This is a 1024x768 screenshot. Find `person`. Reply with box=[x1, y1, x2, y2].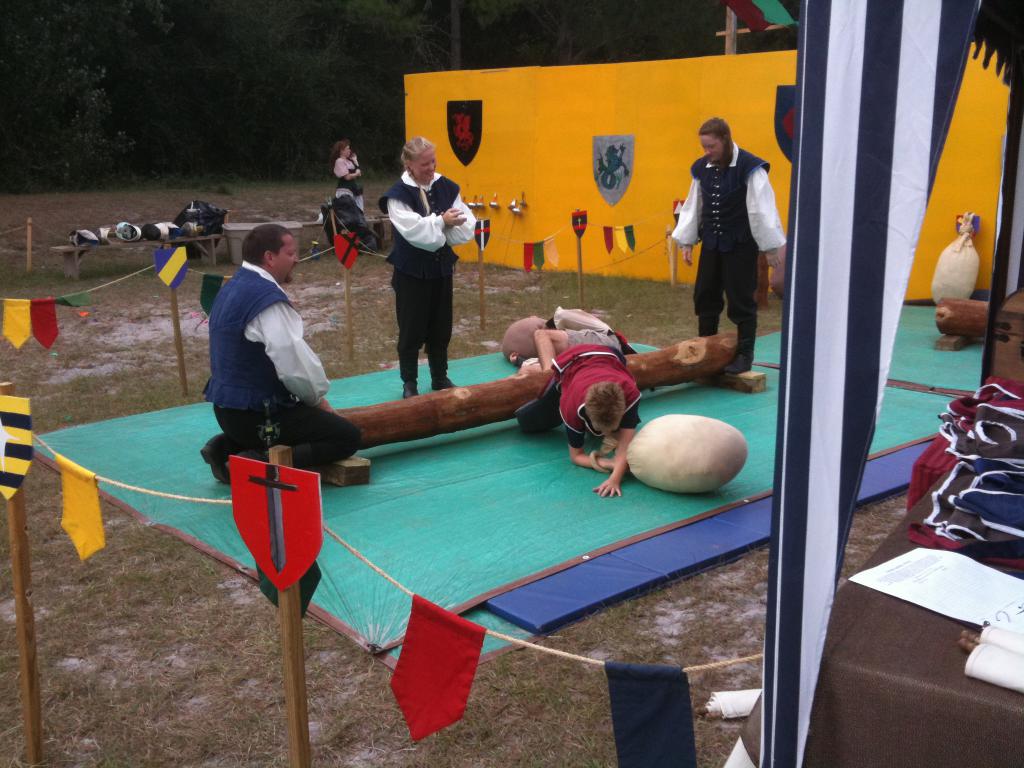
box=[388, 129, 495, 405].
